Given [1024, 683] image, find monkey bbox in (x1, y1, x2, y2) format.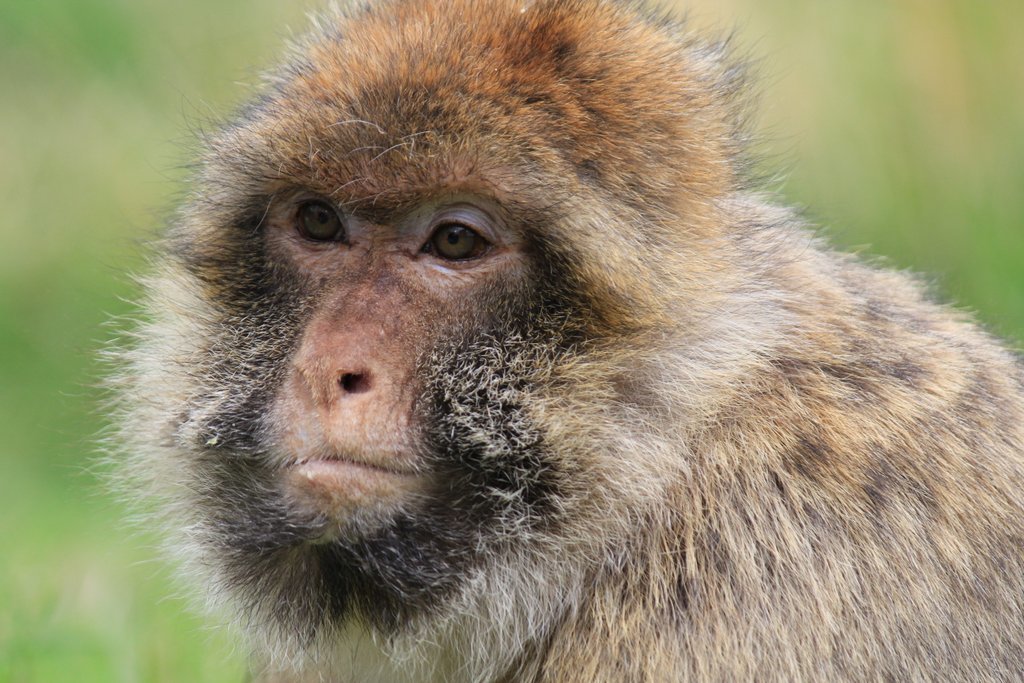
(65, 0, 1023, 682).
